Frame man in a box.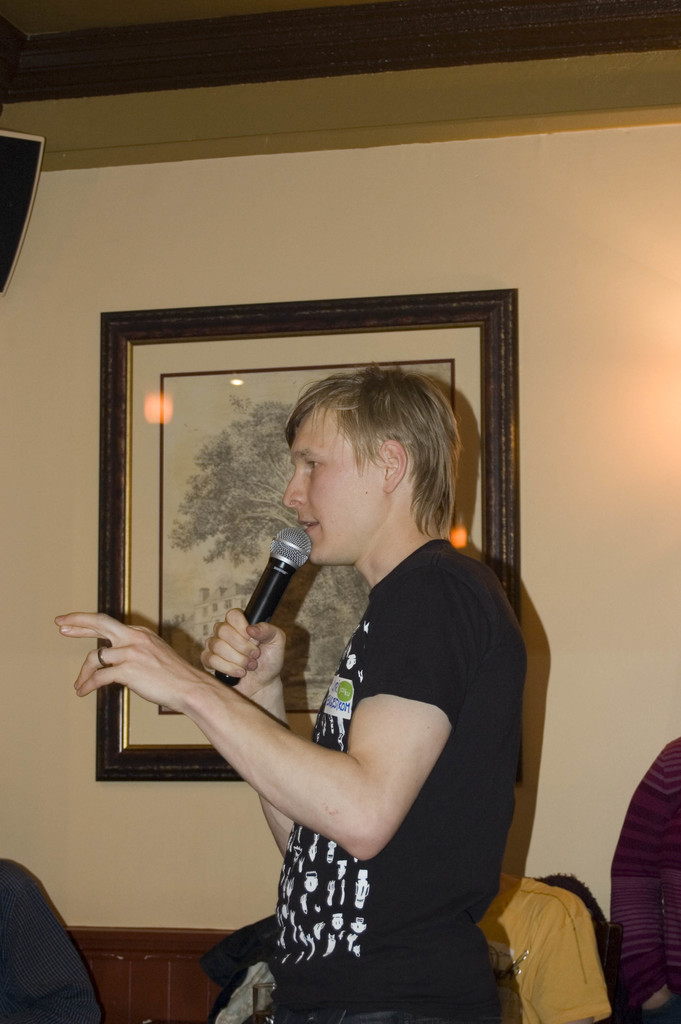
select_region(54, 356, 516, 1023).
